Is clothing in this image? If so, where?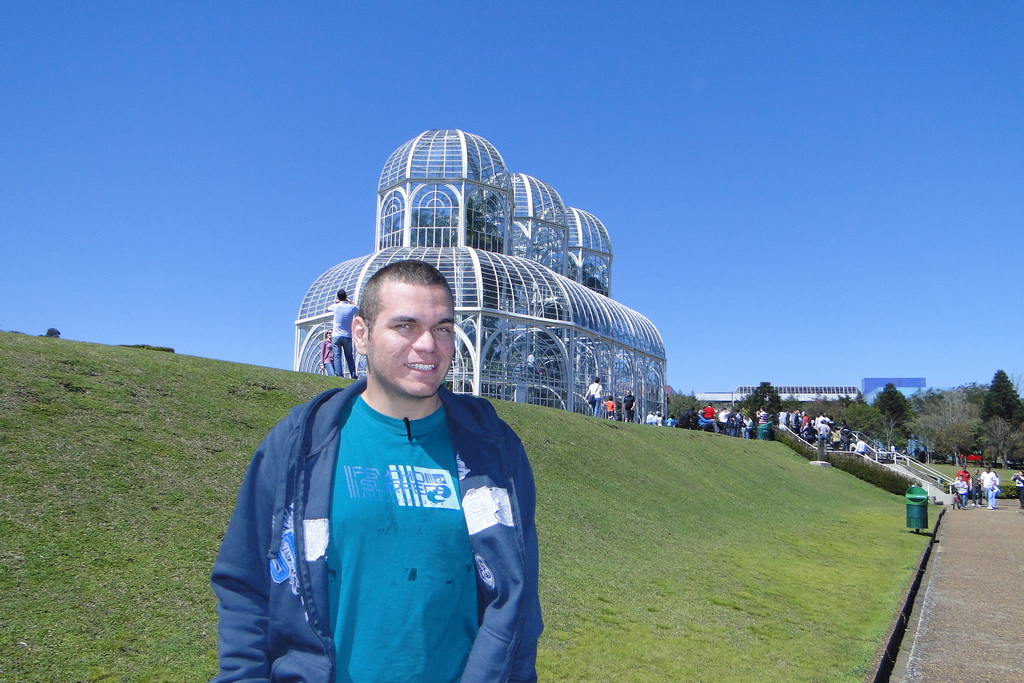
Yes, at (left=1016, top=473, right=1023, bottom=505).
